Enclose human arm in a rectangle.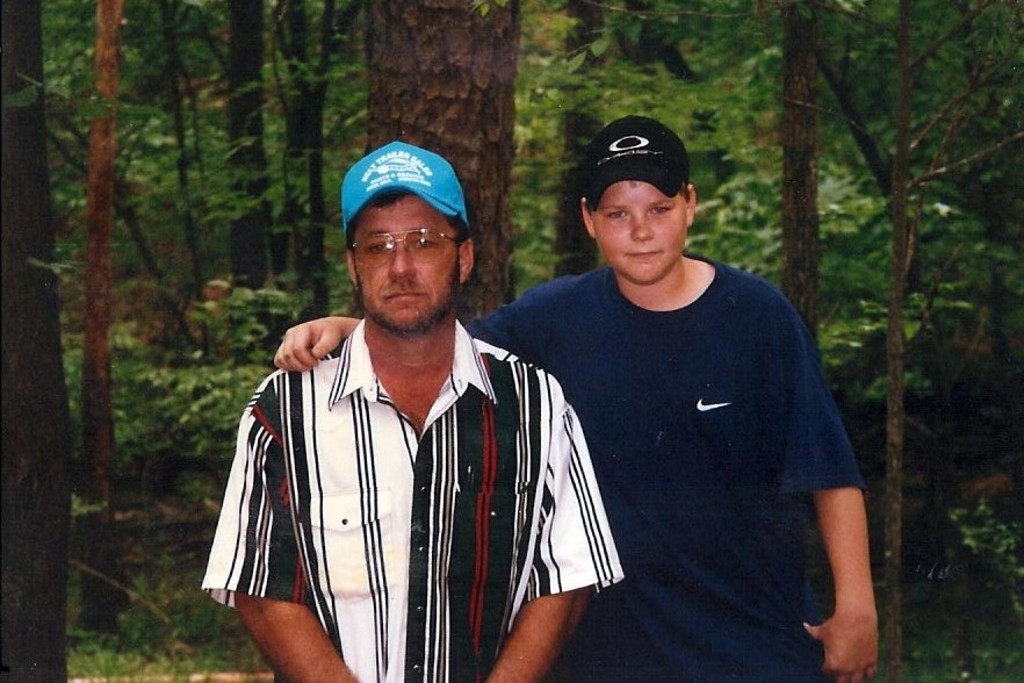
<bbox>477, 381, 622, 682</bbox>.
